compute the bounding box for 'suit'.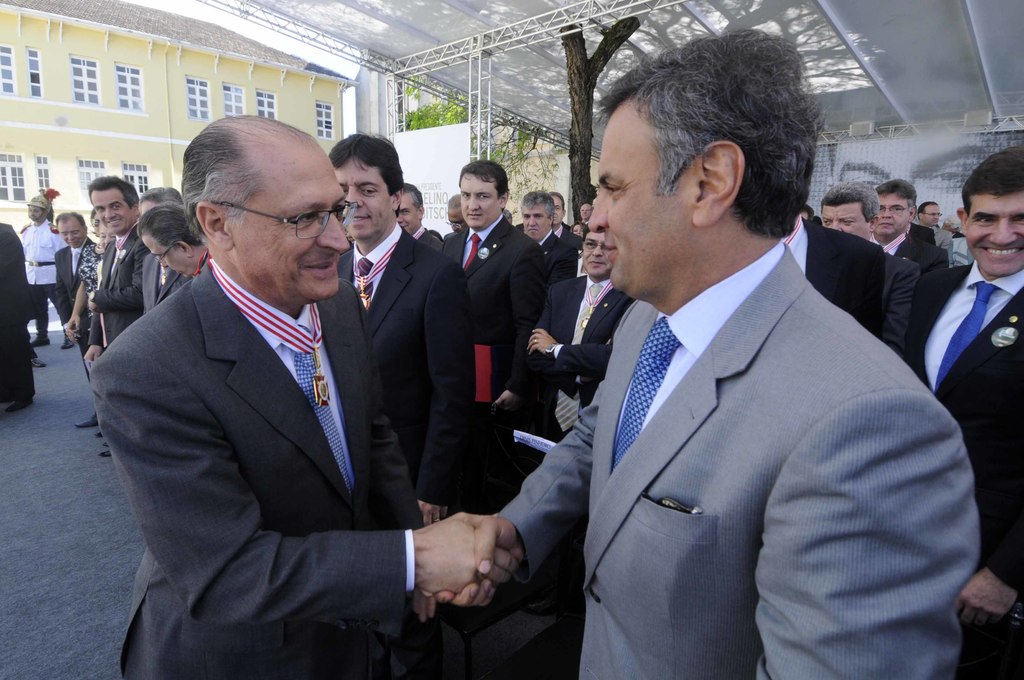
(left=438, top=213, right=545, bottom=437).
